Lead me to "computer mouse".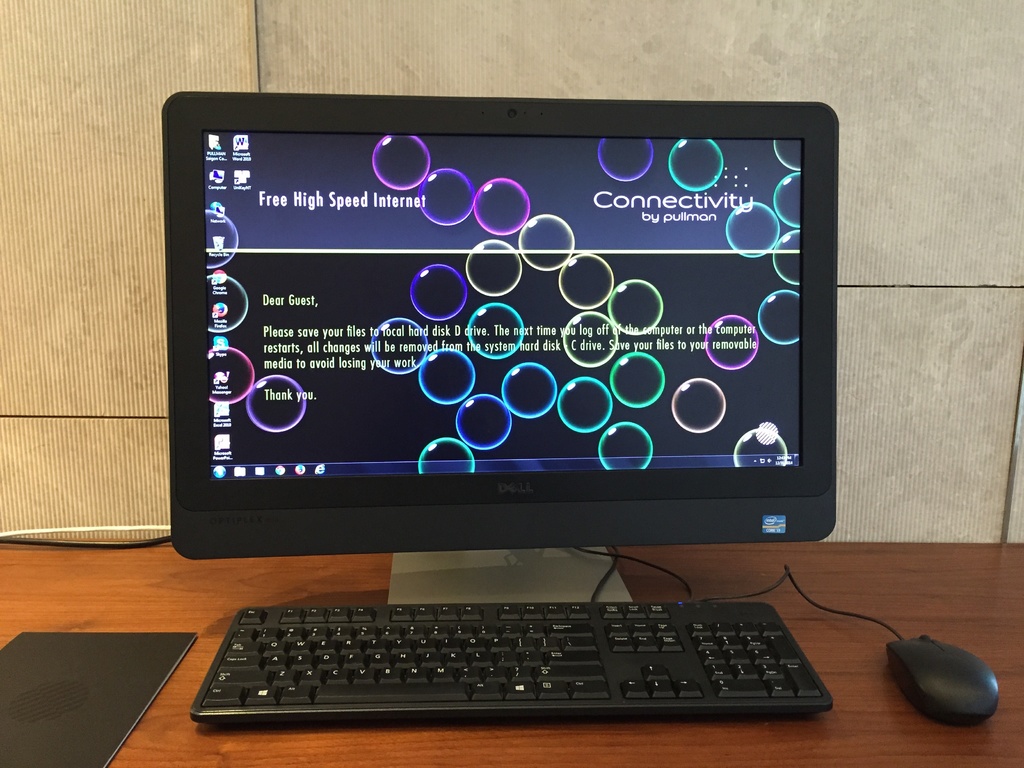
Lead to (left=886, top=632, right=995, bottom=729).
